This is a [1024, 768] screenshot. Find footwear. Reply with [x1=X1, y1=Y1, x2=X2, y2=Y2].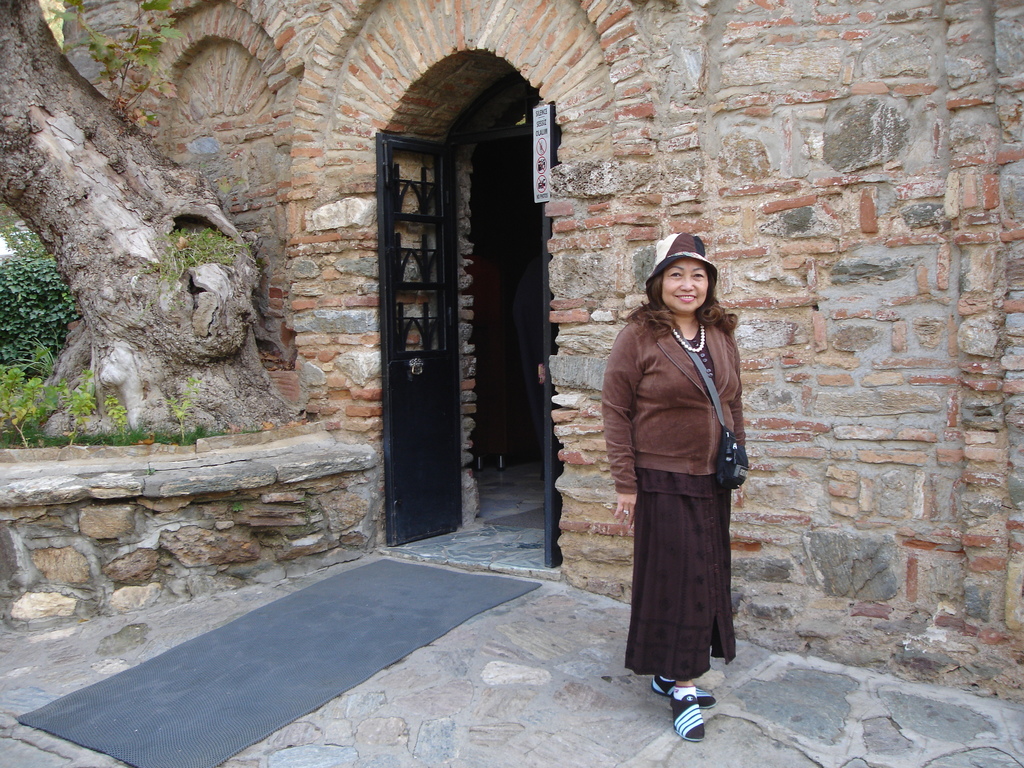
[x1=676, y1=694, x2=712, y2=737].
